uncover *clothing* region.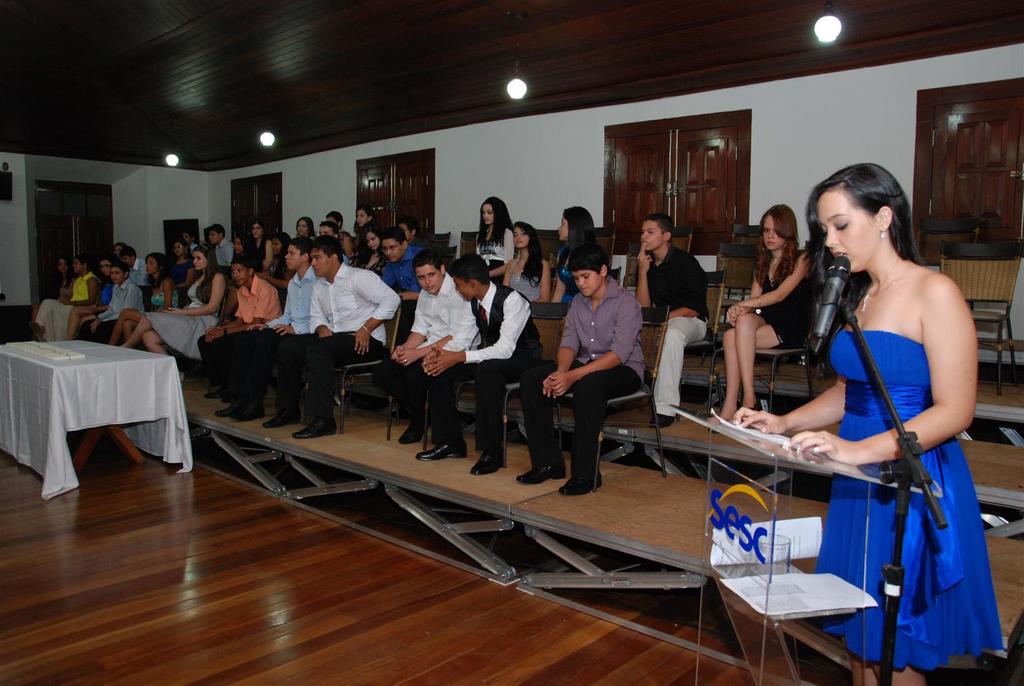
Uncovered: bbox=[814, 326, 1001, 667].
